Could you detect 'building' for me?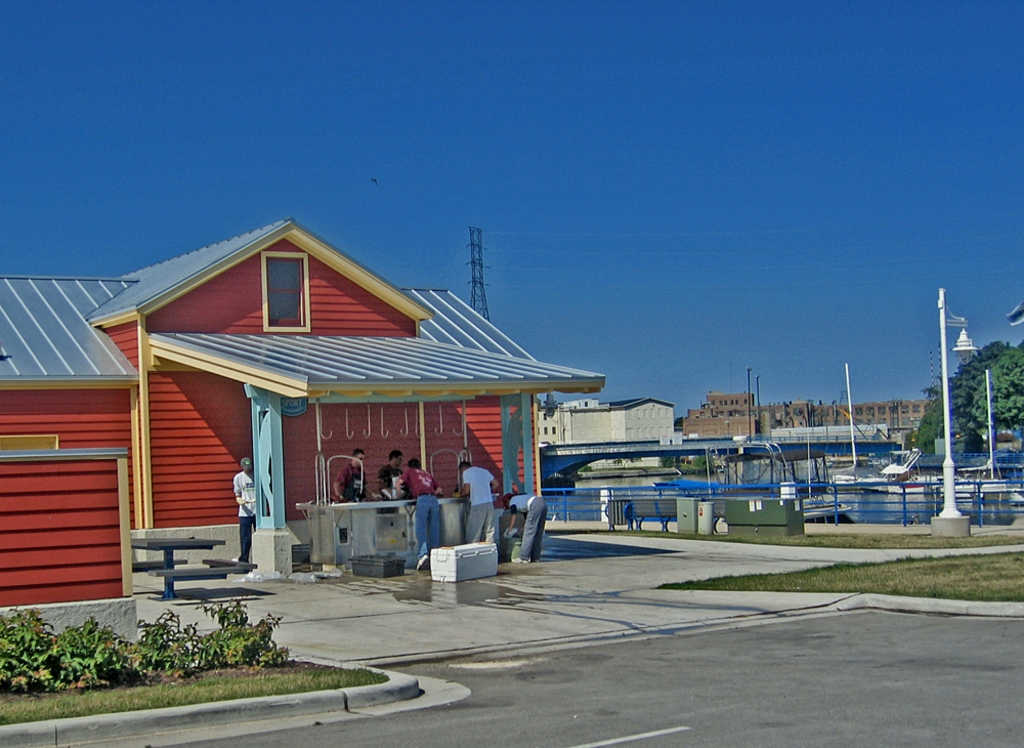
Detection result: x1=684 y1=392 x2=930 y2=442.
